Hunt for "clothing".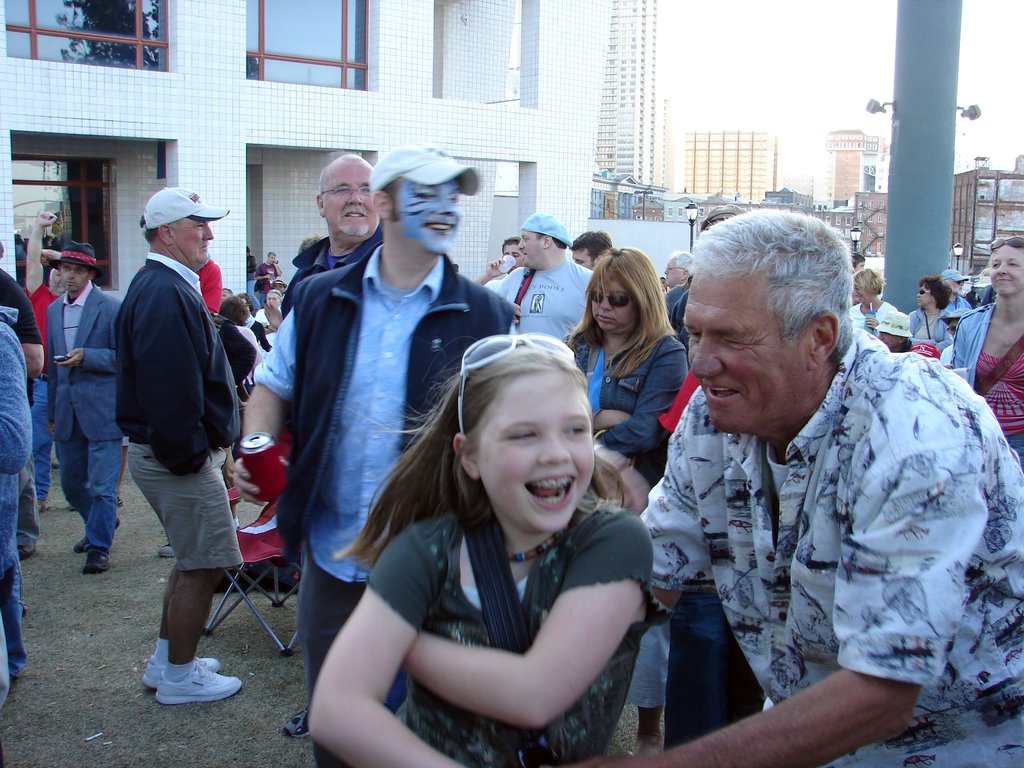
Hunted down at [x1=945, y1=294, x2=1023, y2=454].
